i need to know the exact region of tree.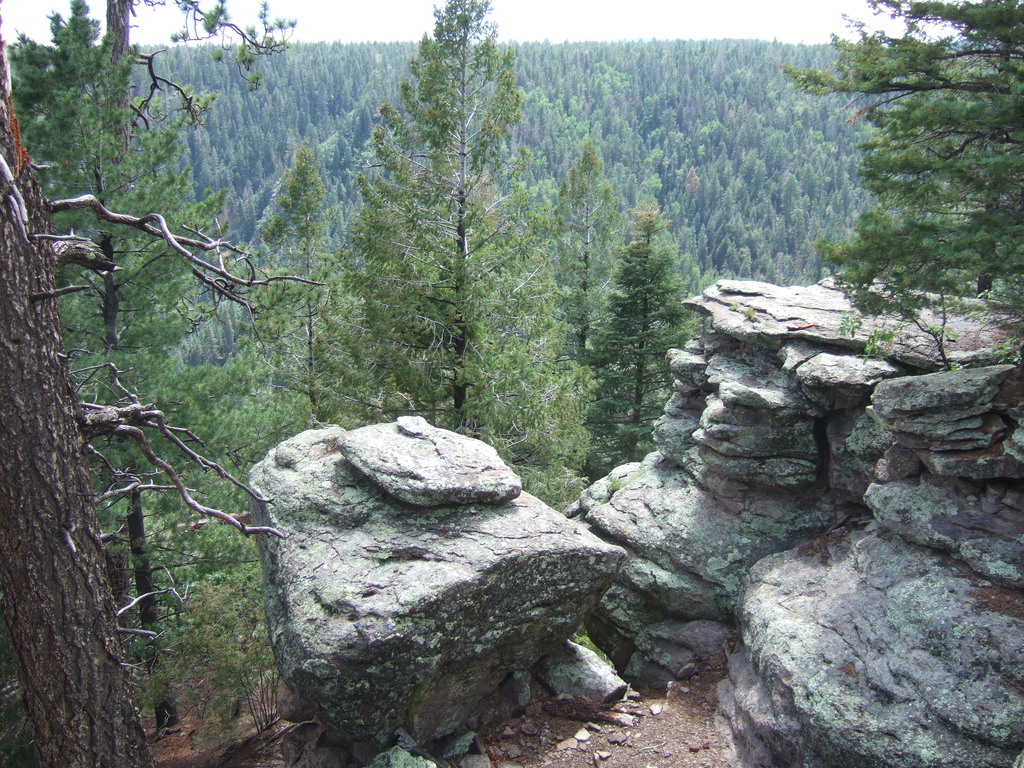
Region: 0,3,242,735.
